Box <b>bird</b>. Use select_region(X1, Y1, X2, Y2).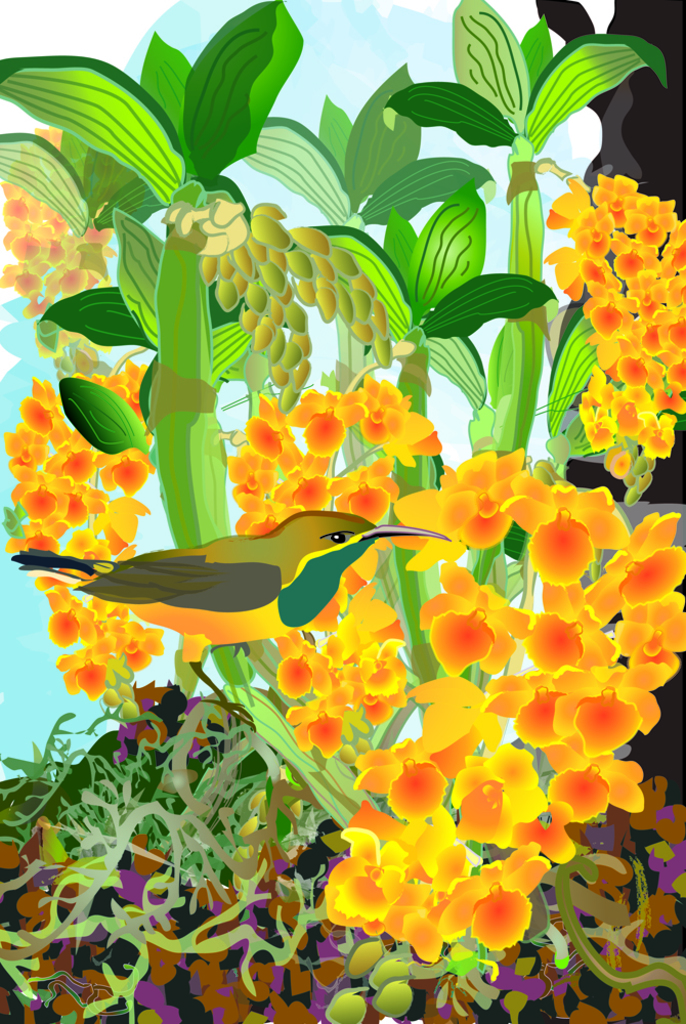
select_region(19, 504, 453, 669).
